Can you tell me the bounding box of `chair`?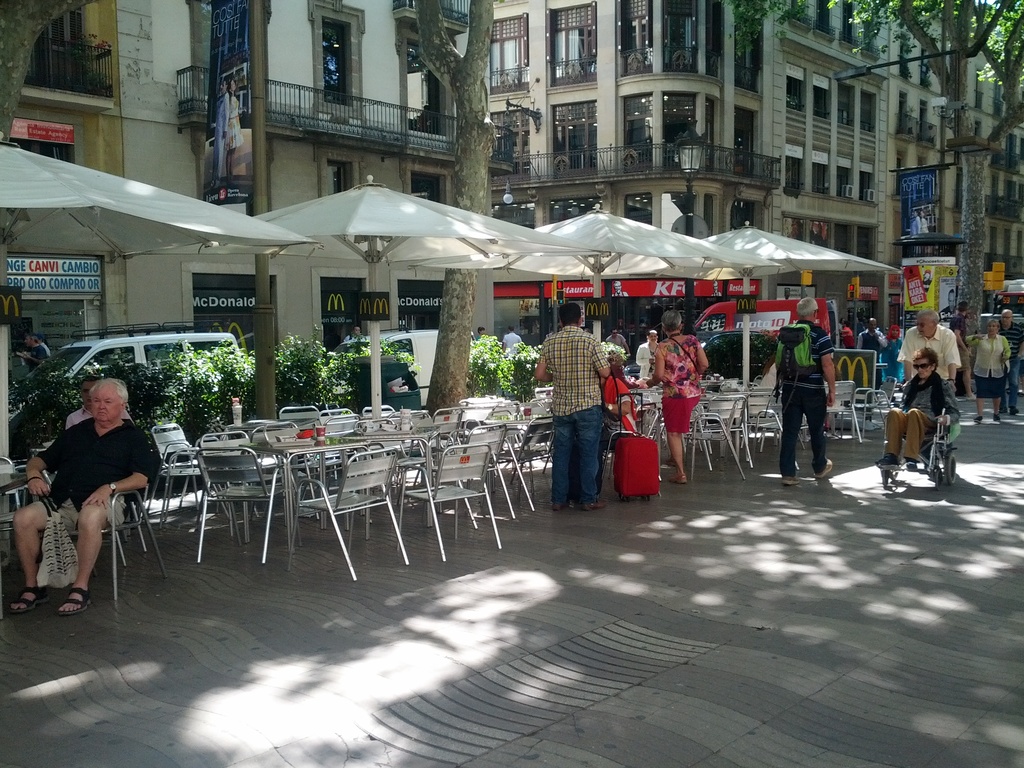
box=[17, 477, 170, 600].
